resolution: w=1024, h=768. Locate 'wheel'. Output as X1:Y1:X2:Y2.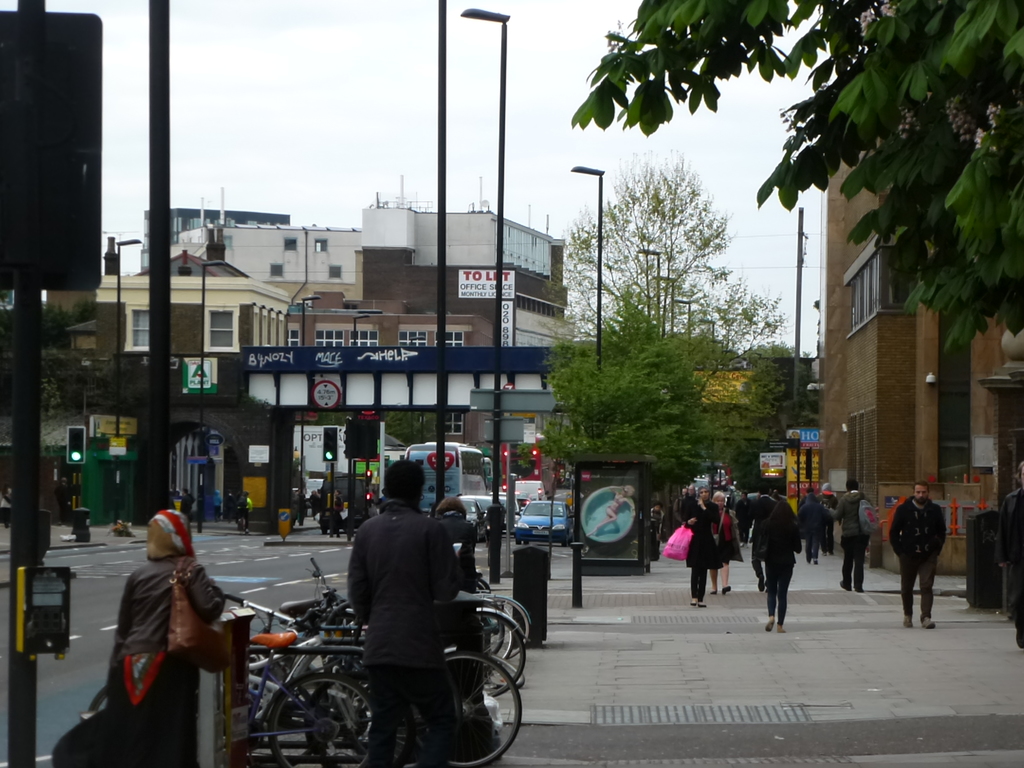
562:538:566:547.
